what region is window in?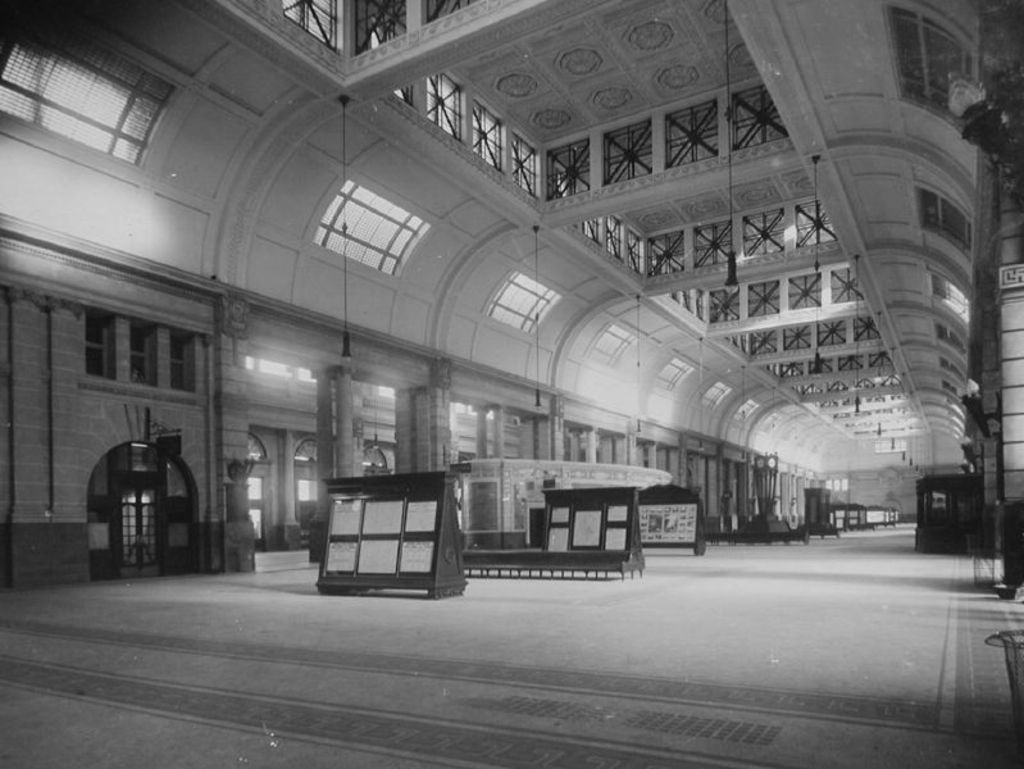
[651, 354, 690, 395].
